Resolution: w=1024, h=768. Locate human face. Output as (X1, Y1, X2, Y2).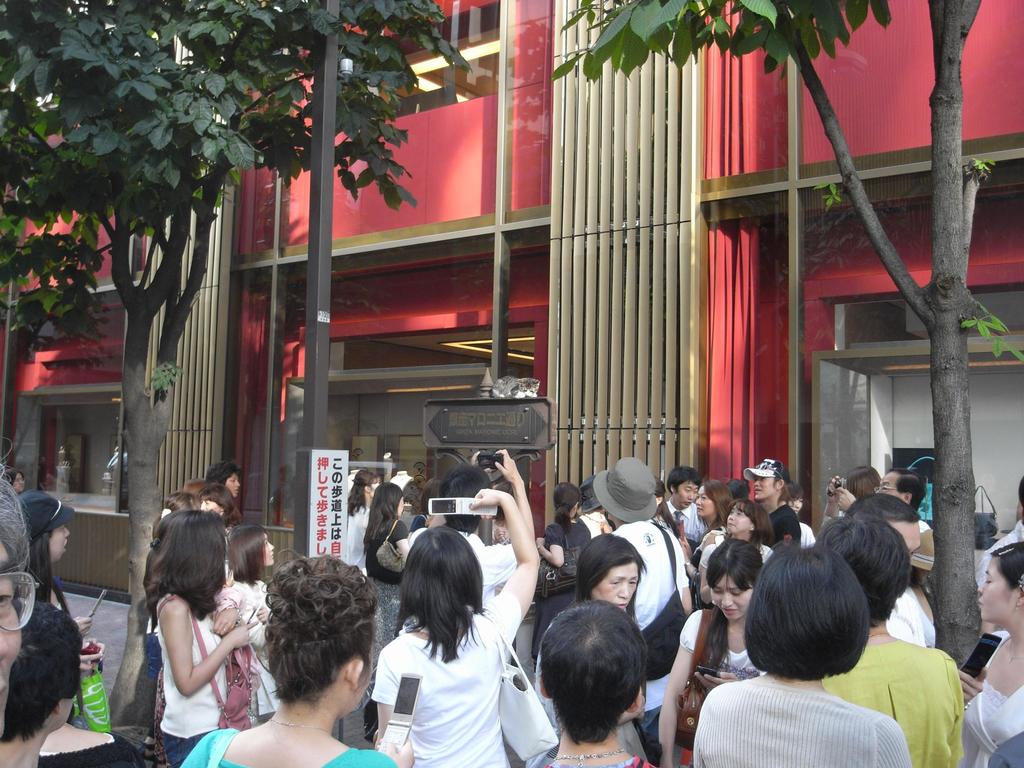
(676, 479, 699, 511).
